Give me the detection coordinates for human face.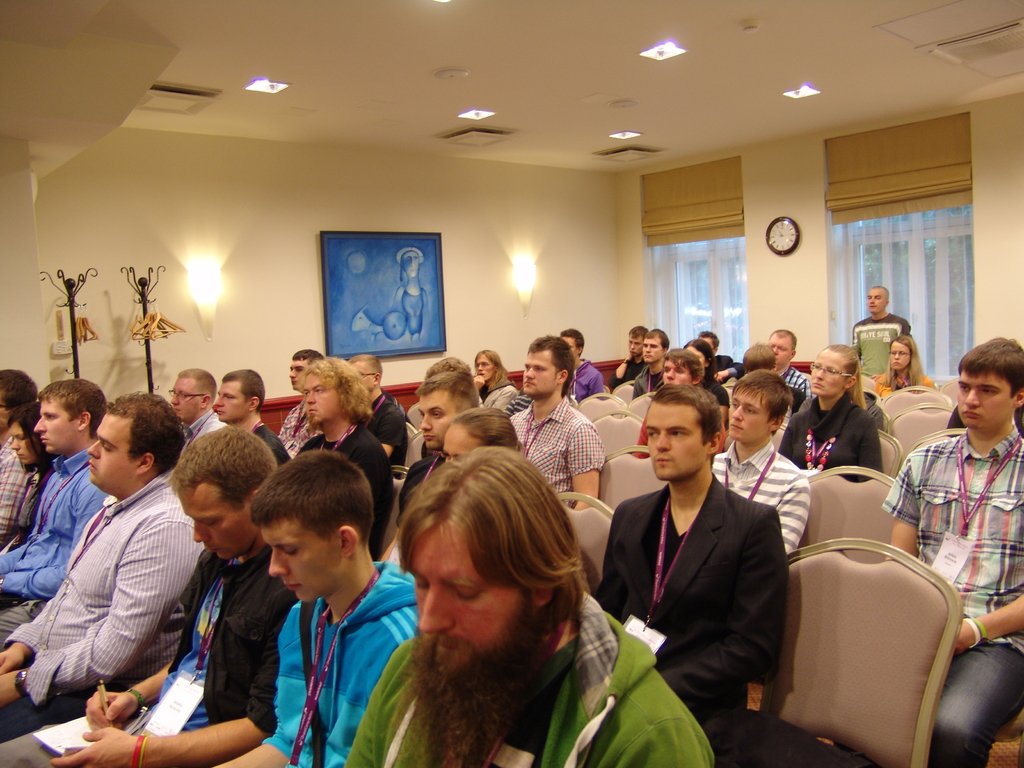
l=253, t=521, r=344, b=605.
